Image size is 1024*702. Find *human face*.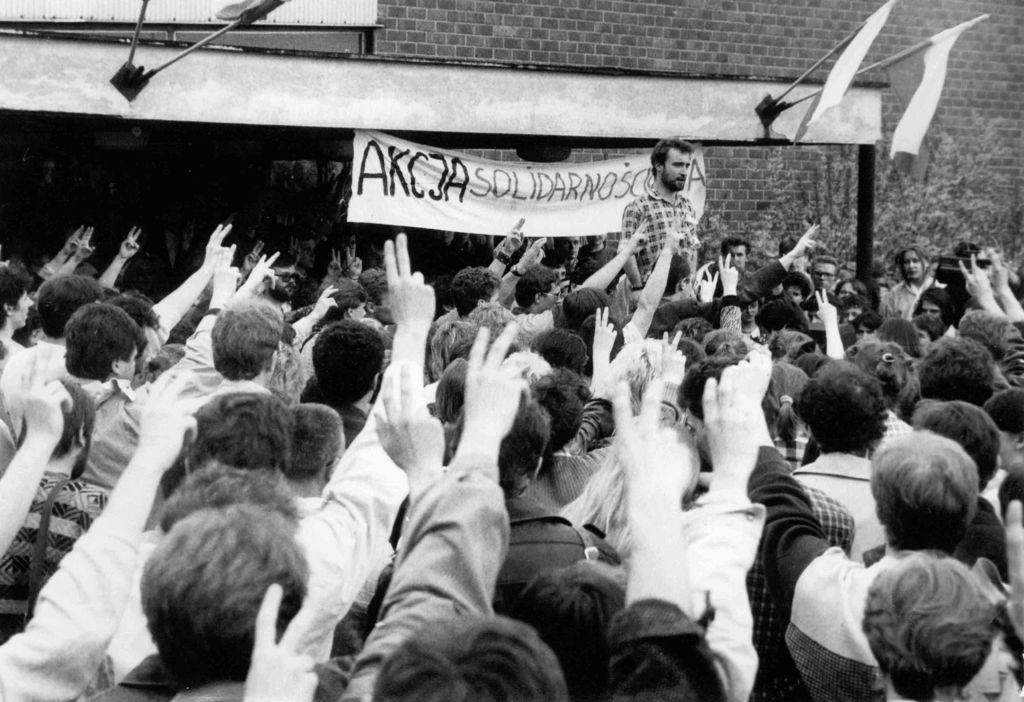
905 250 925 277.
